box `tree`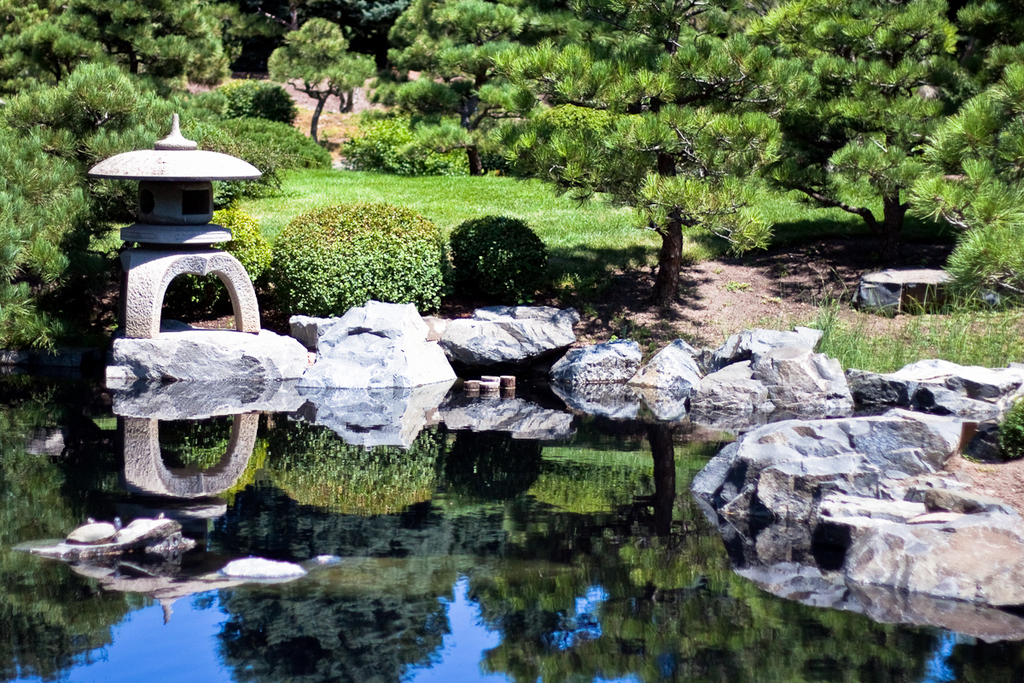
pyautogui.locateOnScreen(0, 0, 262, 388)
